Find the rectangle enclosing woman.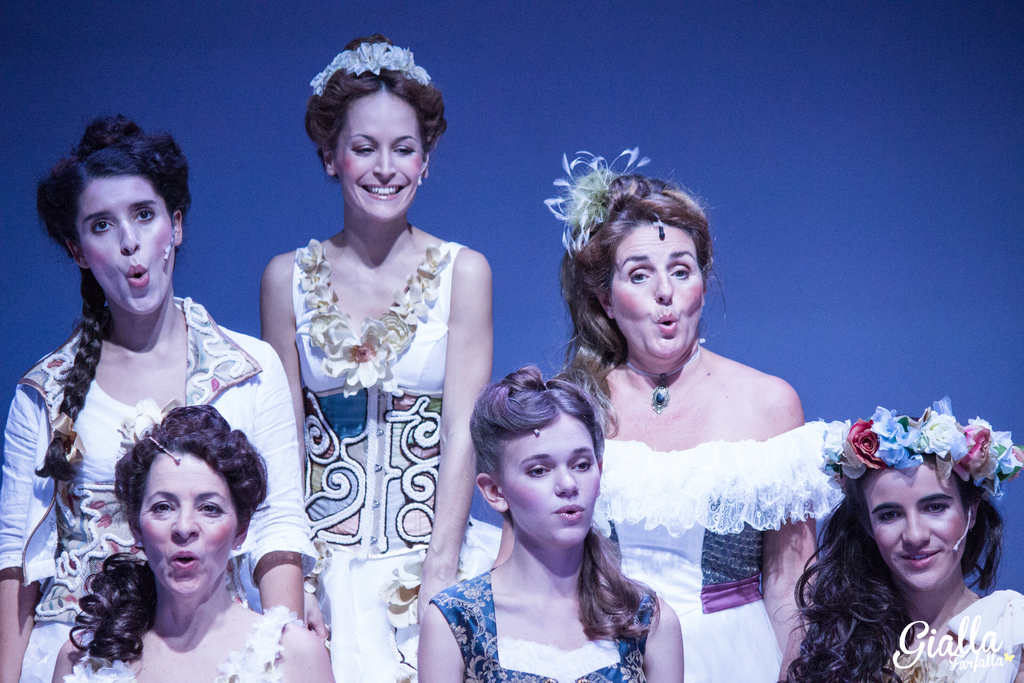
(259,33,493,682).
